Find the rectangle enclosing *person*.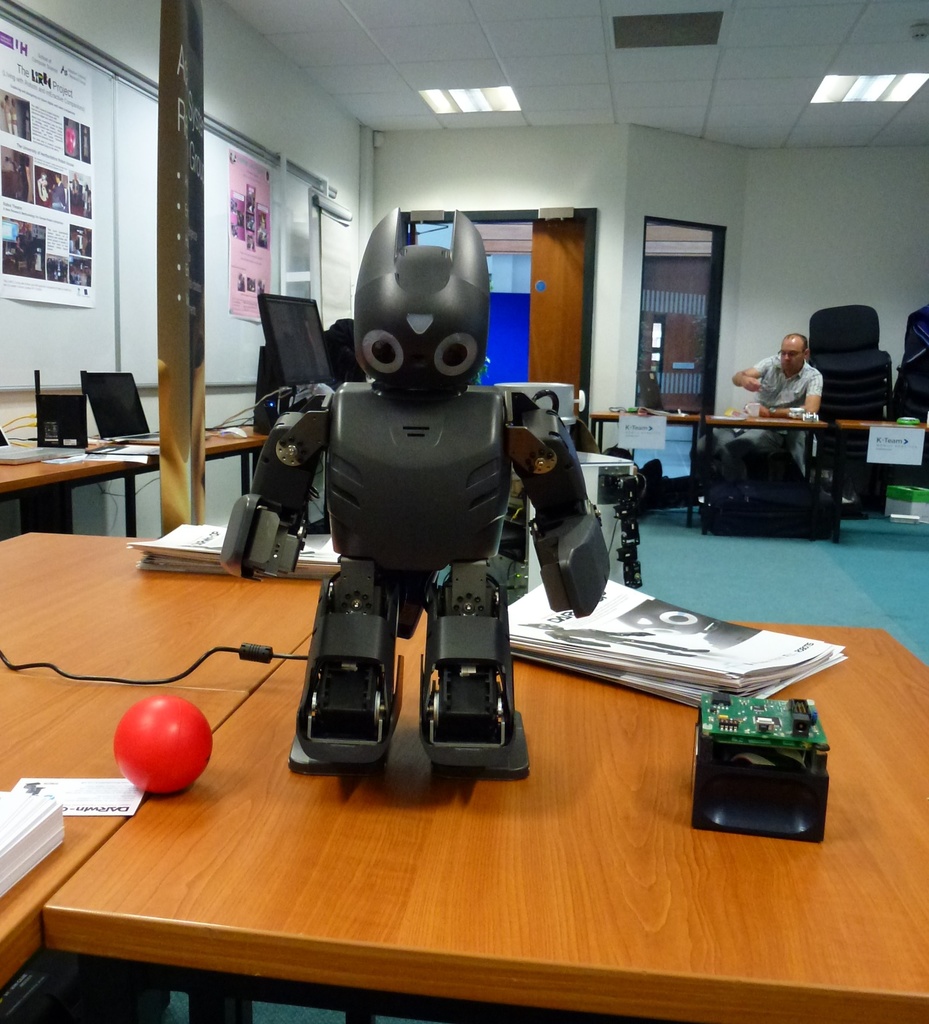
box=[725, 332, 820, 456].
